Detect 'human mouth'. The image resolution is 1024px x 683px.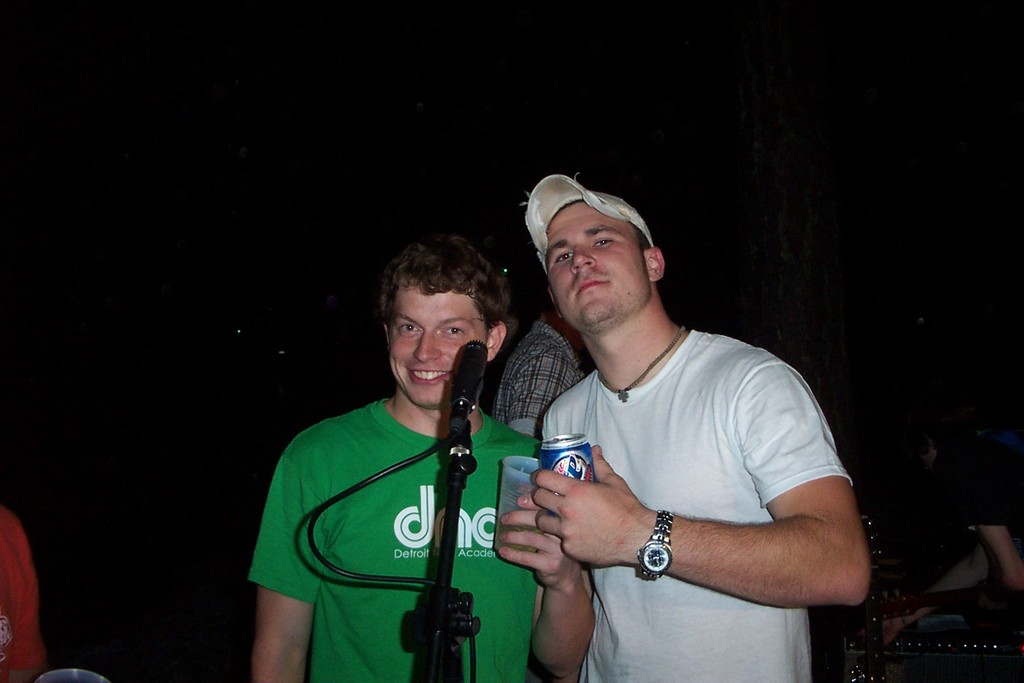
(x1=572, y1=278, x2=612, y2=303).
